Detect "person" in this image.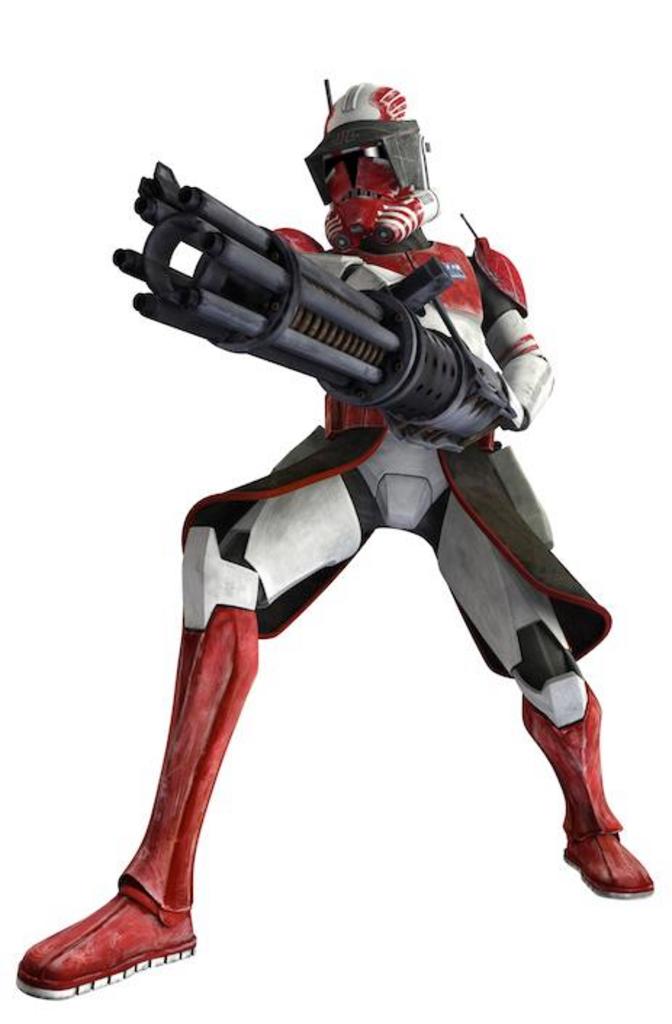
Detection: (58,102,618,1009).
